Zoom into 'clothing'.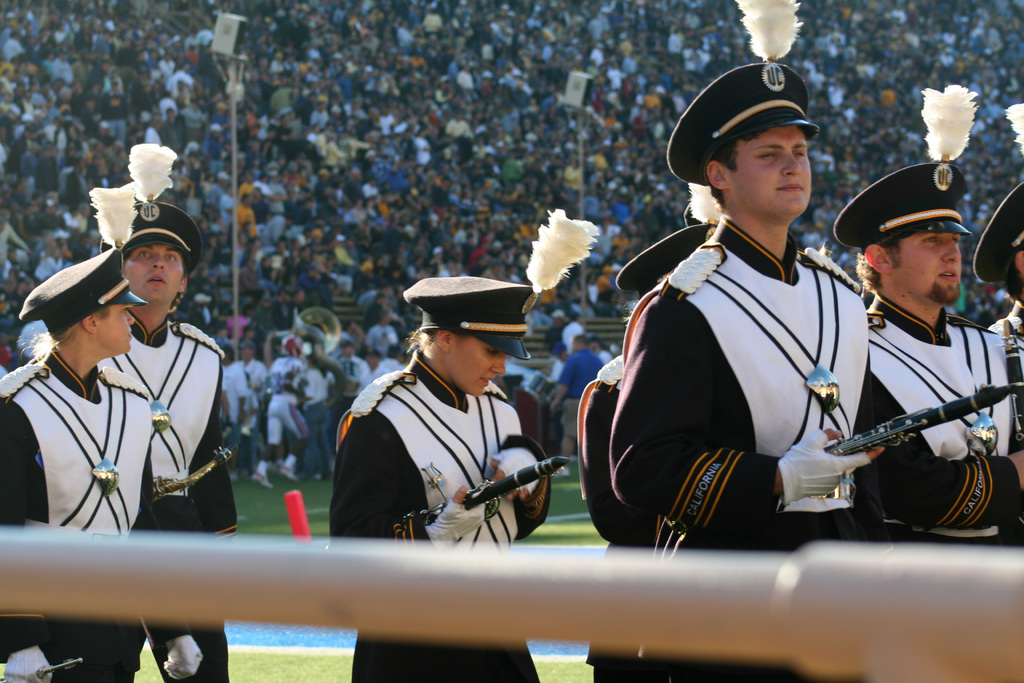
Zoom target: crop(96, 309, 242, 682).
